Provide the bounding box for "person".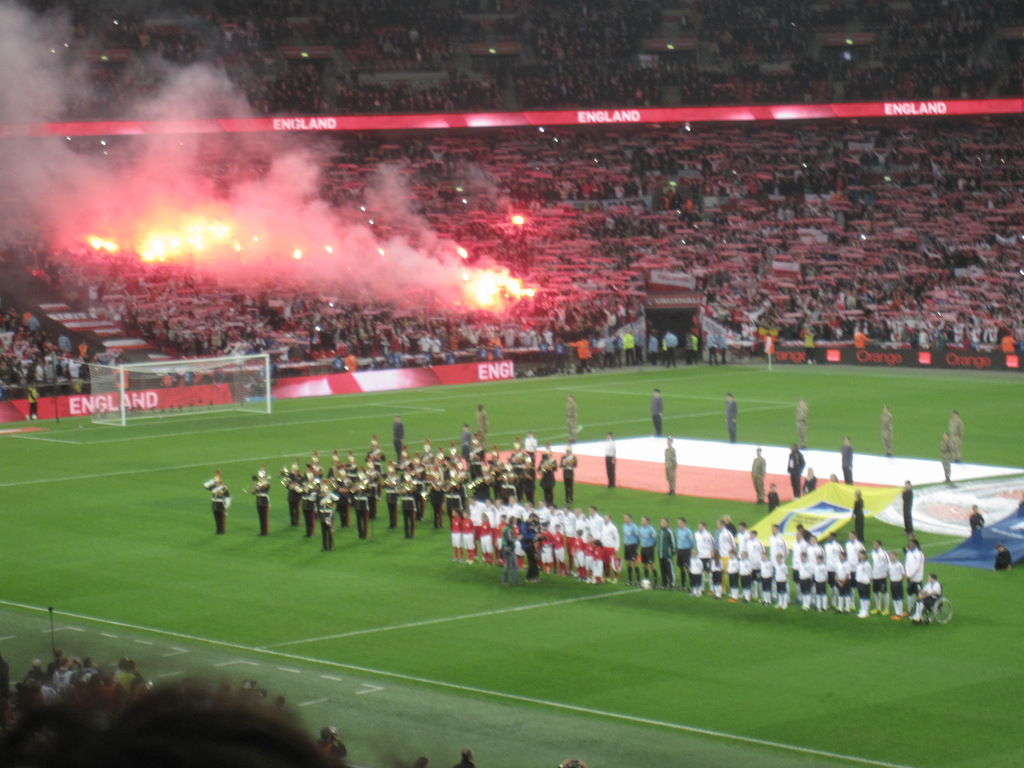
crop(54, 662, 78, 689).
